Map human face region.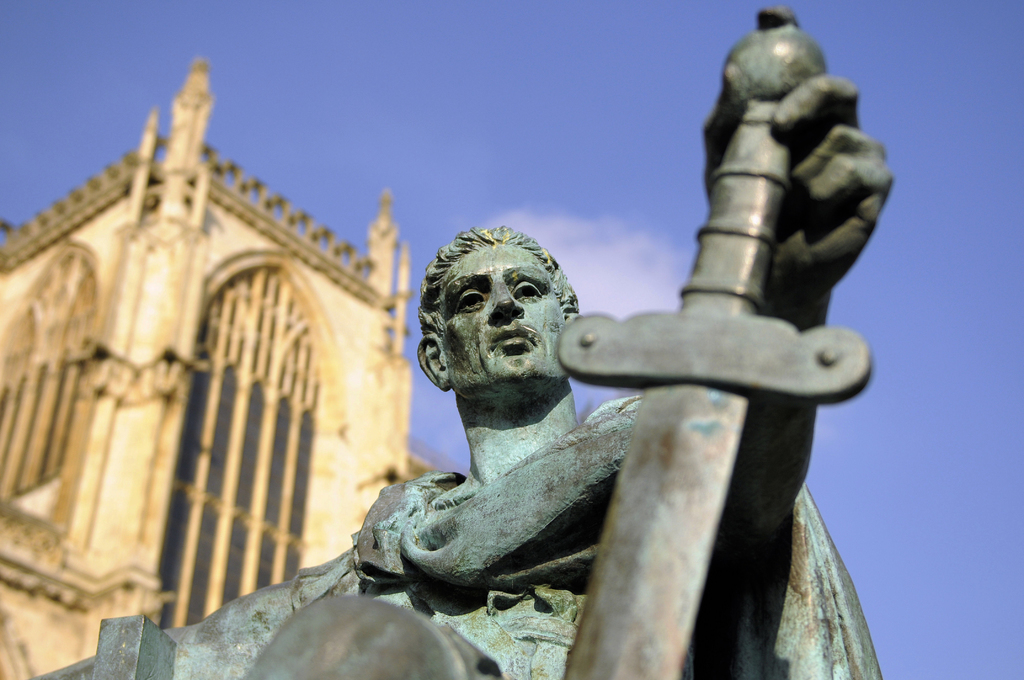
Mapped to pyautogui.locateOnScreen(438, 241, 563, 382).
